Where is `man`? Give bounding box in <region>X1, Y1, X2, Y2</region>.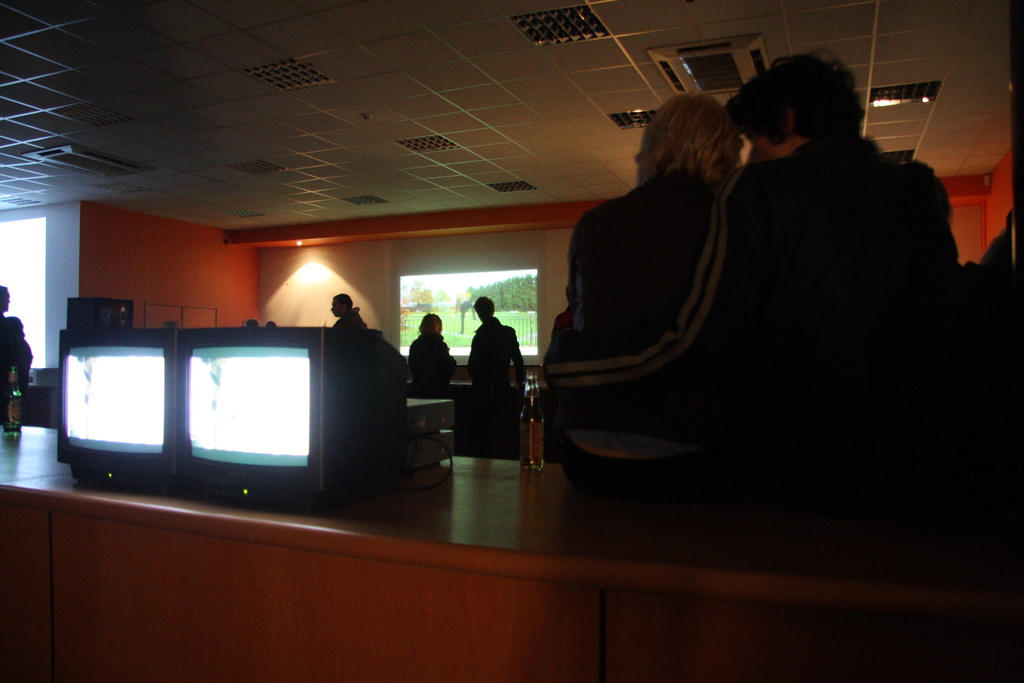
<region>423, 66, 915, 543</region>.
